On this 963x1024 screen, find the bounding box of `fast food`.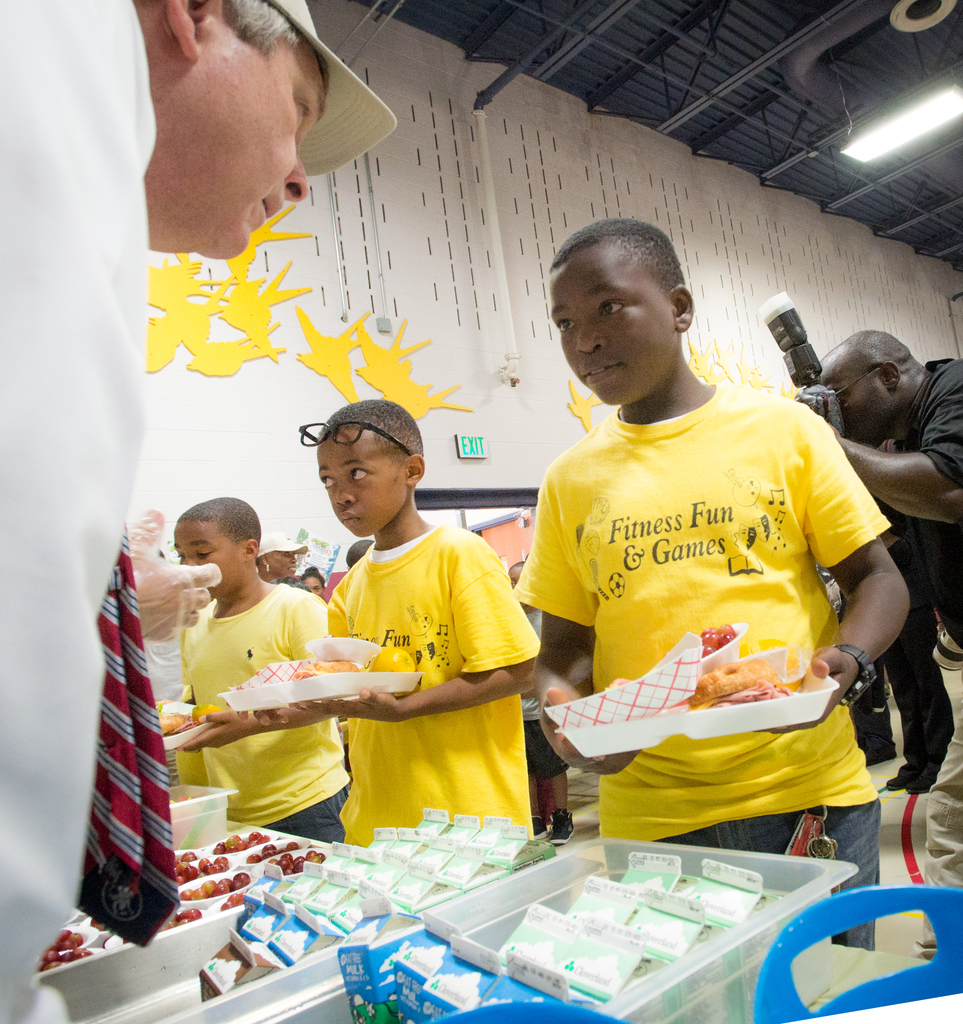
Bounding box: box=[686, 653, 784, 710].
